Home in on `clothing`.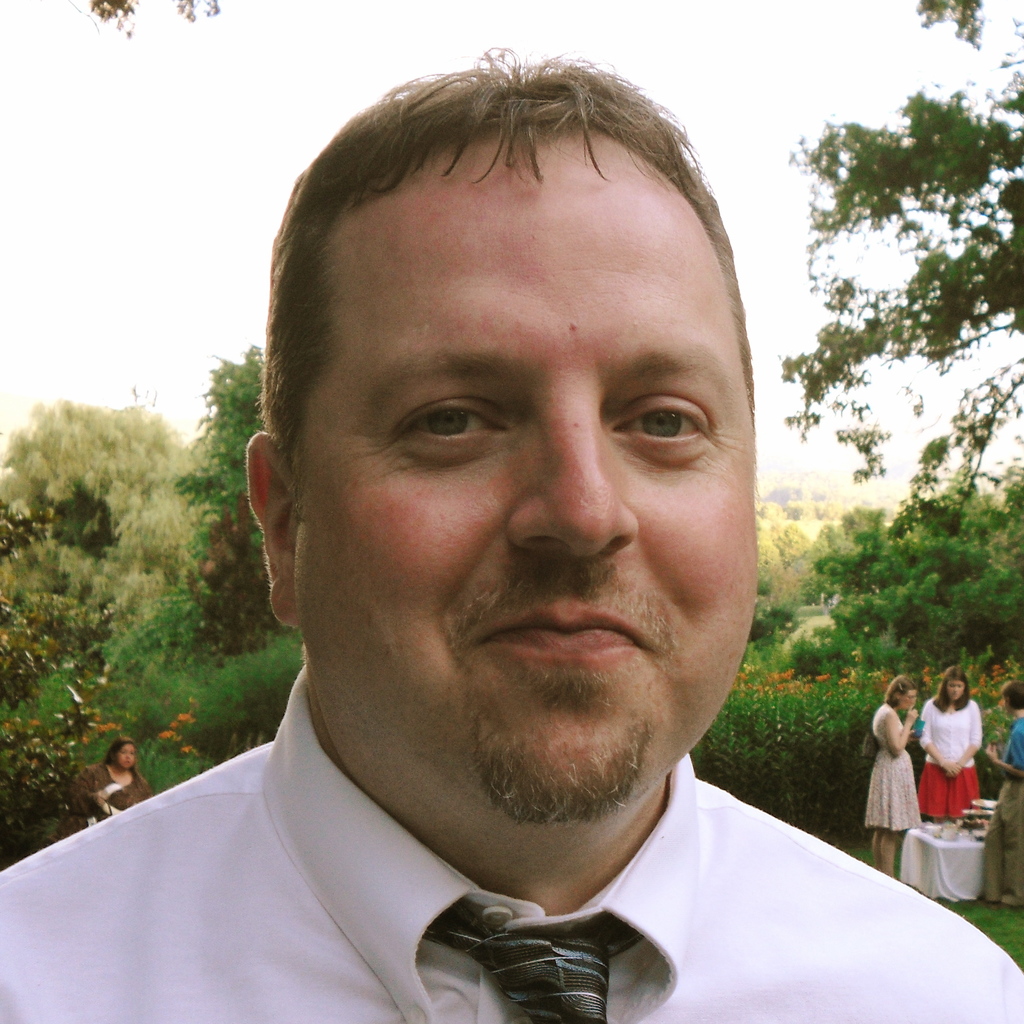
Homed in at <bbox>56, 761, 154, 840</bbox>.
